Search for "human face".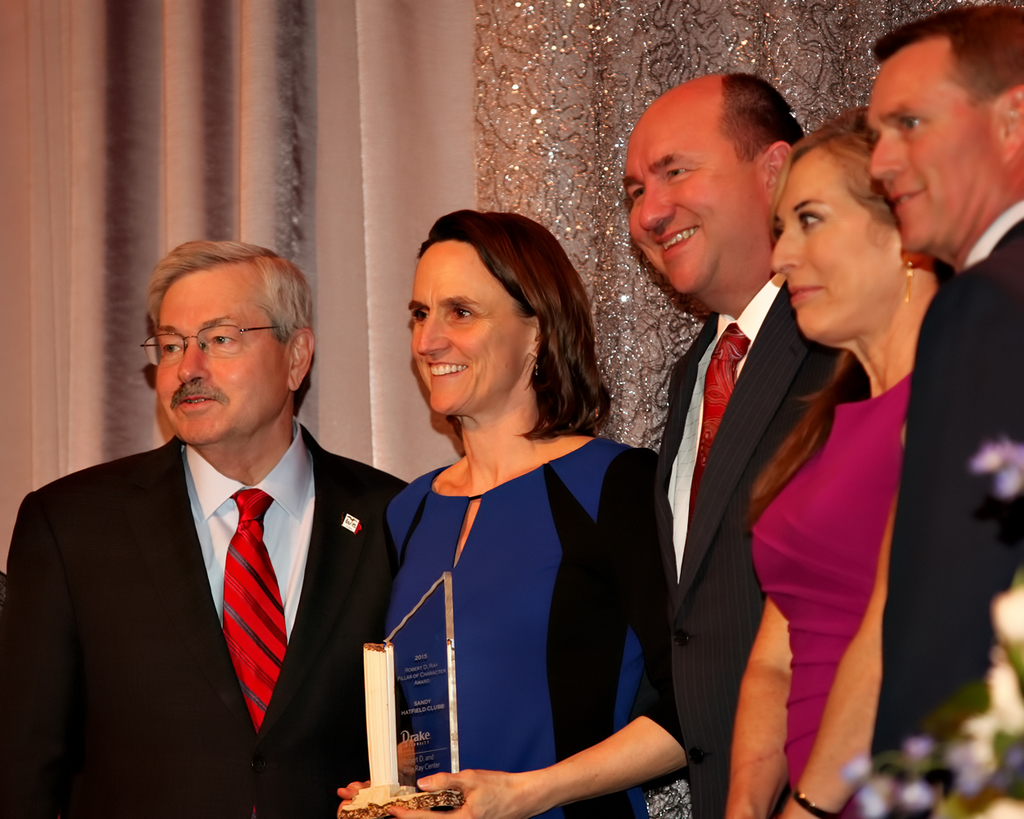
Found at [x1=768, y1=156, x2=895, y2=342].
